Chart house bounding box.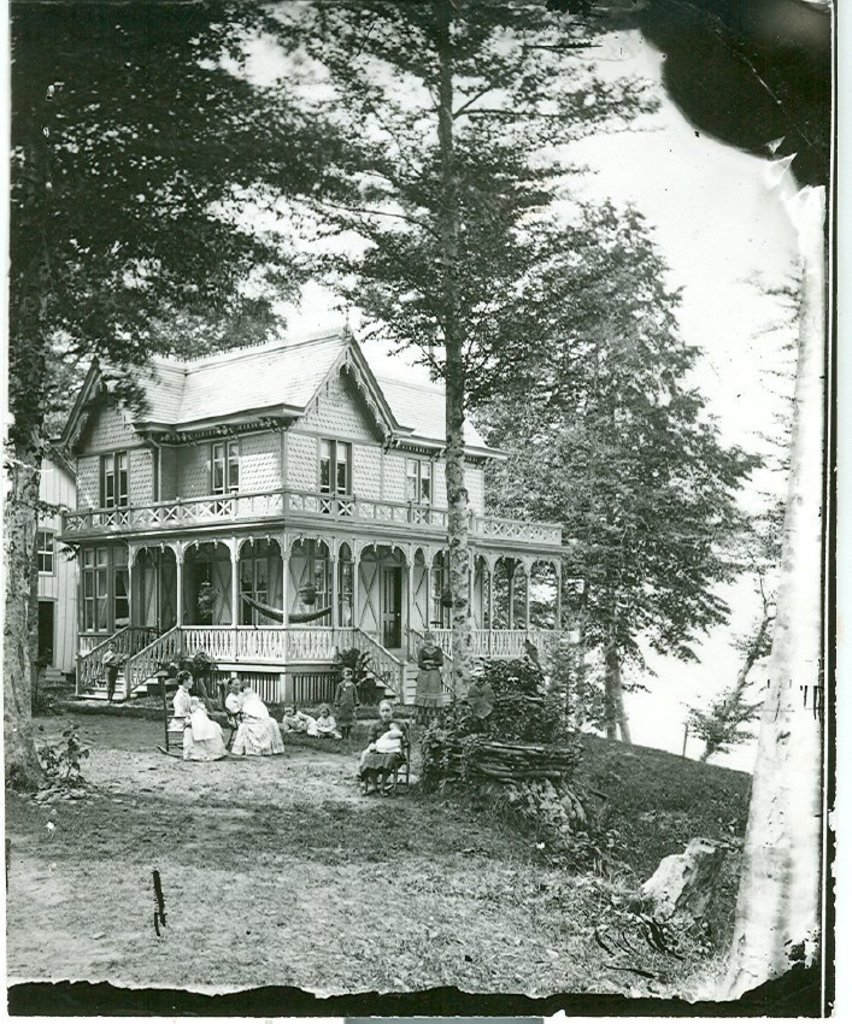
Charted: (63,328,581,725).
